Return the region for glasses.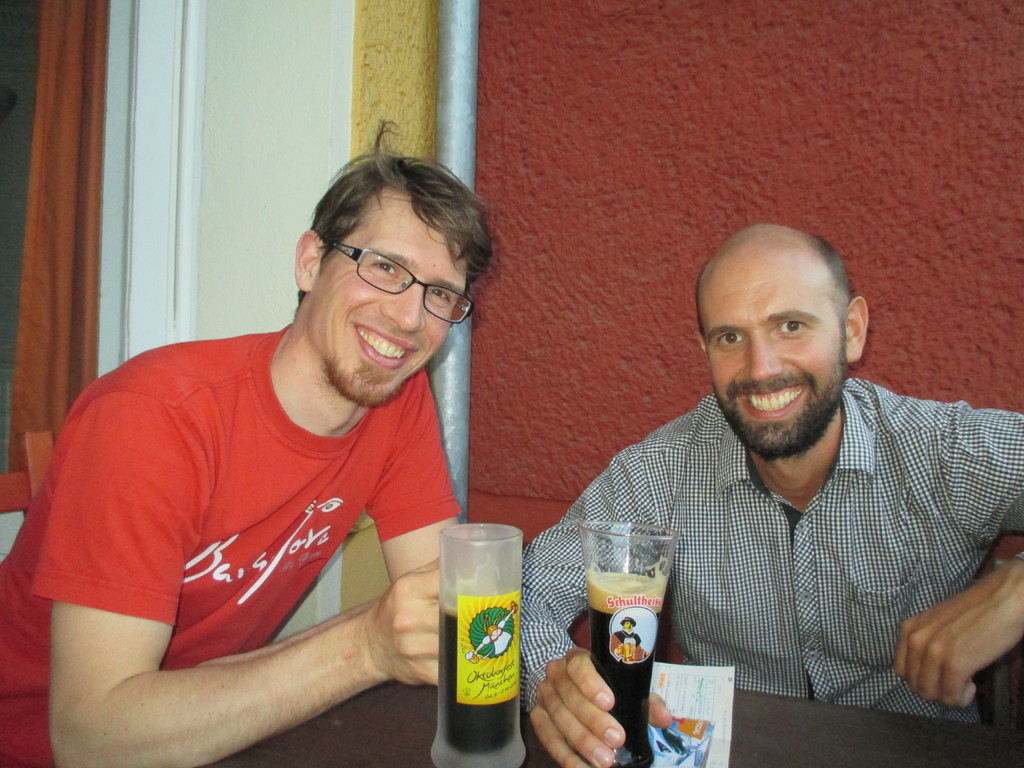
rect(317, 251, 474, 312).
